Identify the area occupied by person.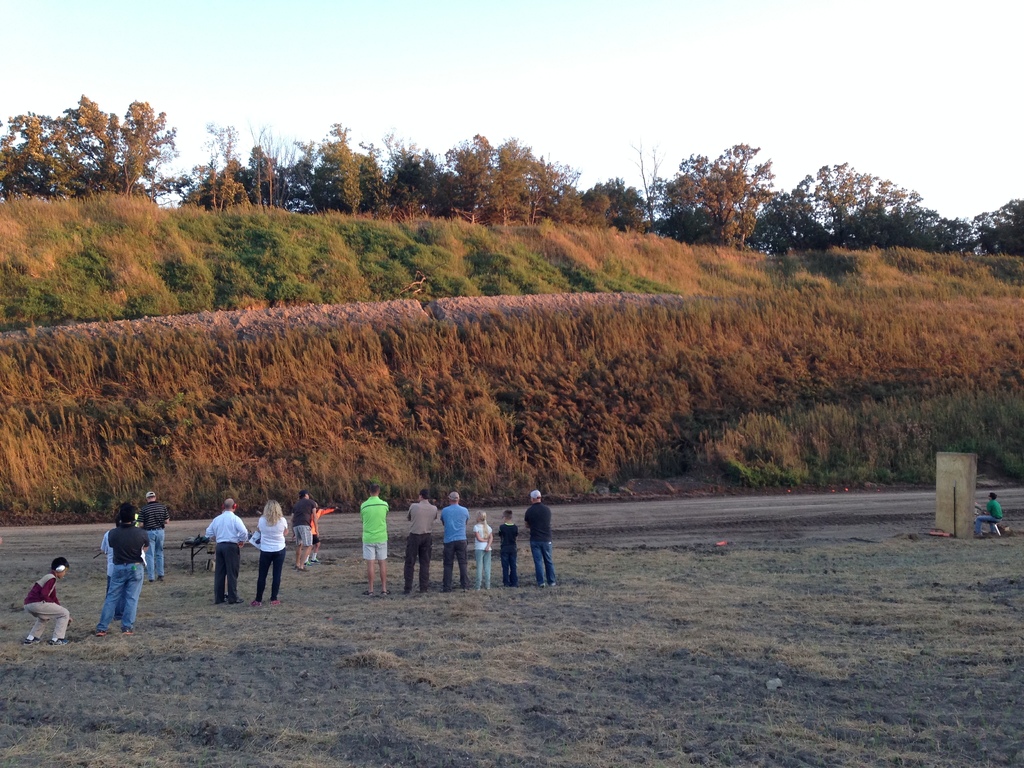
Area: (left=466, top=506, right=496, bottom=590).
